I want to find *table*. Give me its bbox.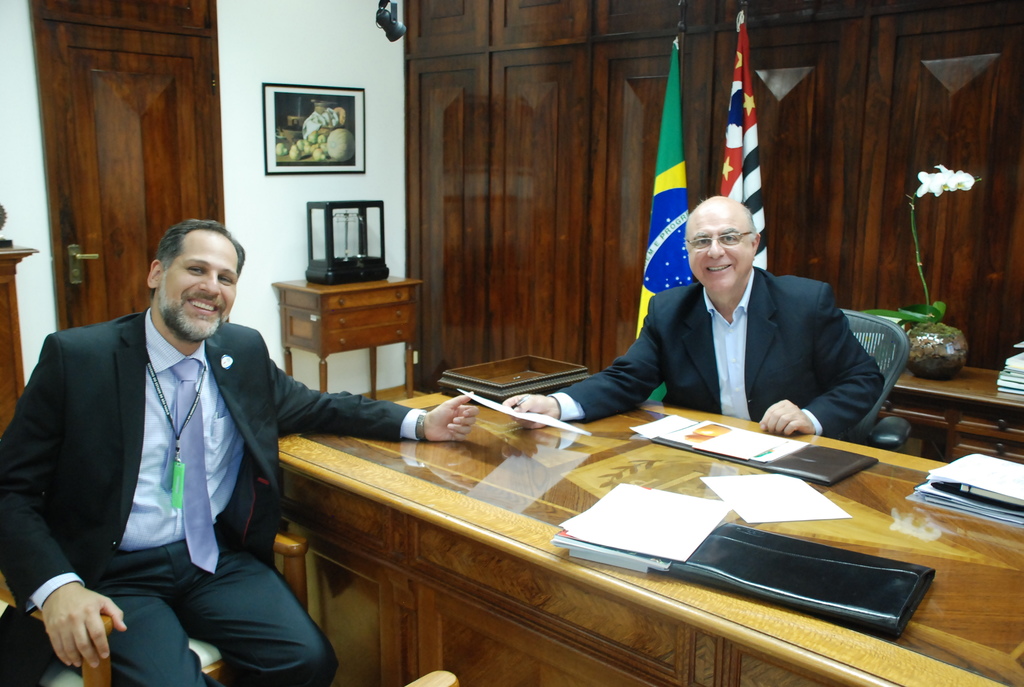
891:367:1023:466.
